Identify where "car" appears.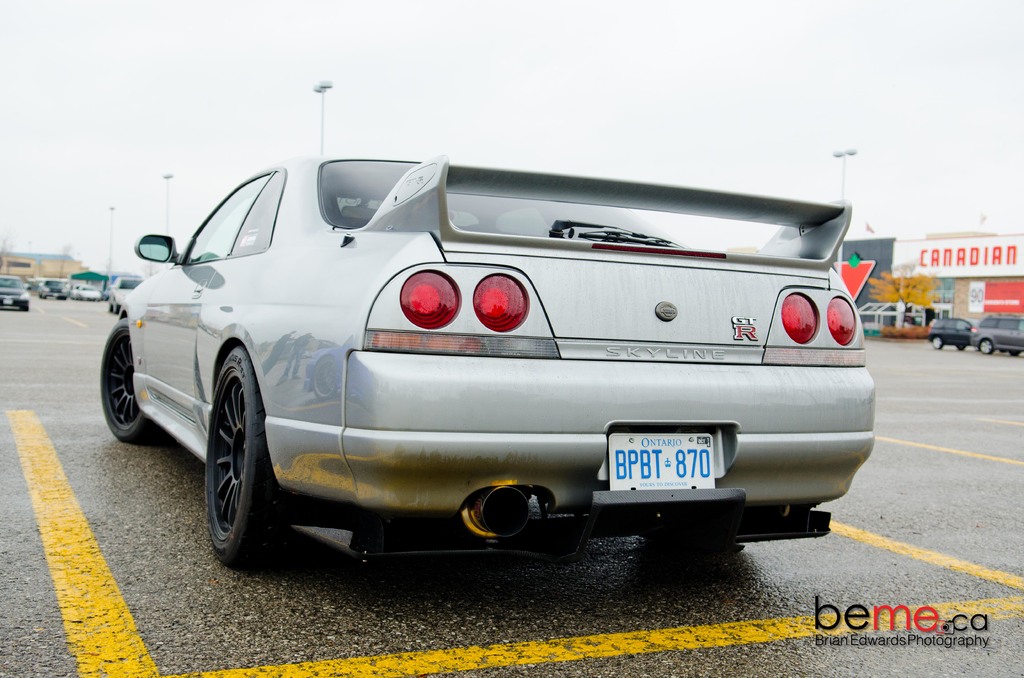
Appears at 95 154 883 557.
